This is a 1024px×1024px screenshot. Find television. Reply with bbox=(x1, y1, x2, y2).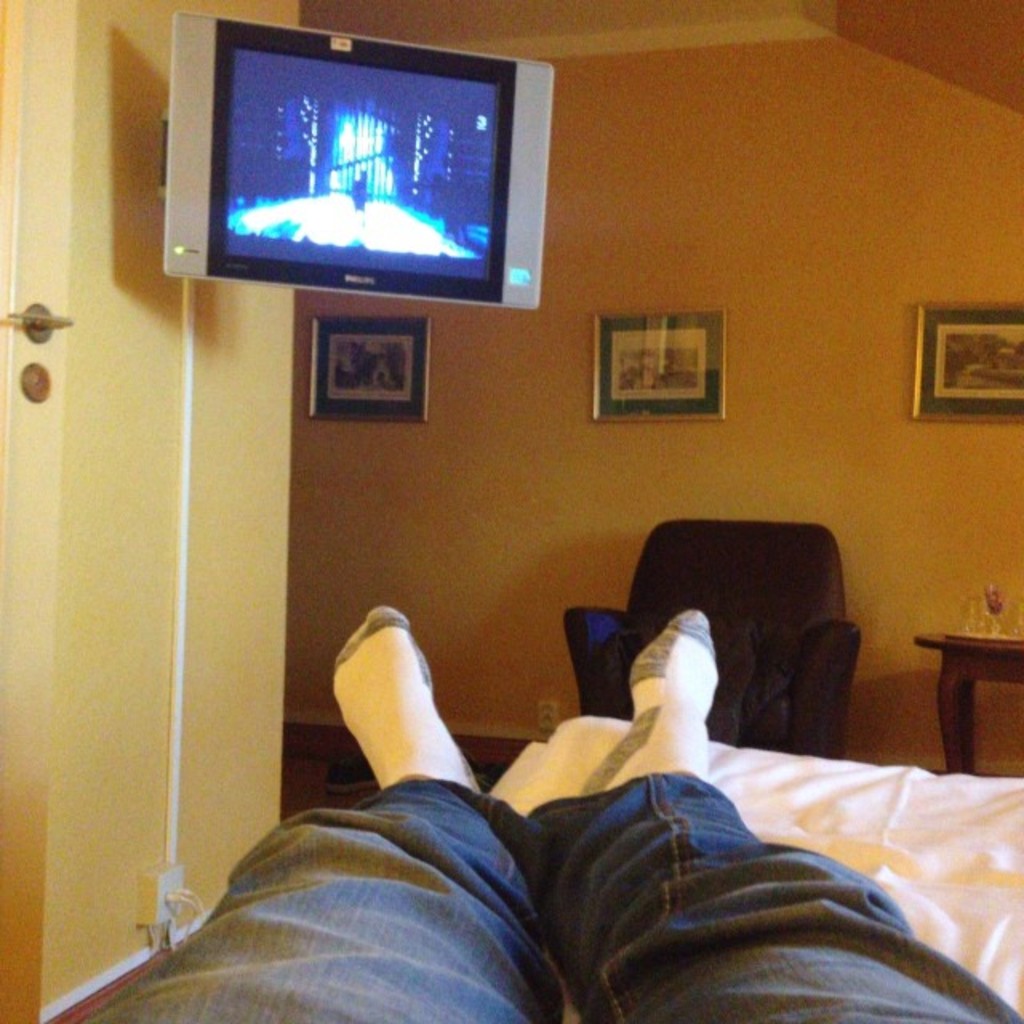
bbox=(168, 11, 558, 315).
